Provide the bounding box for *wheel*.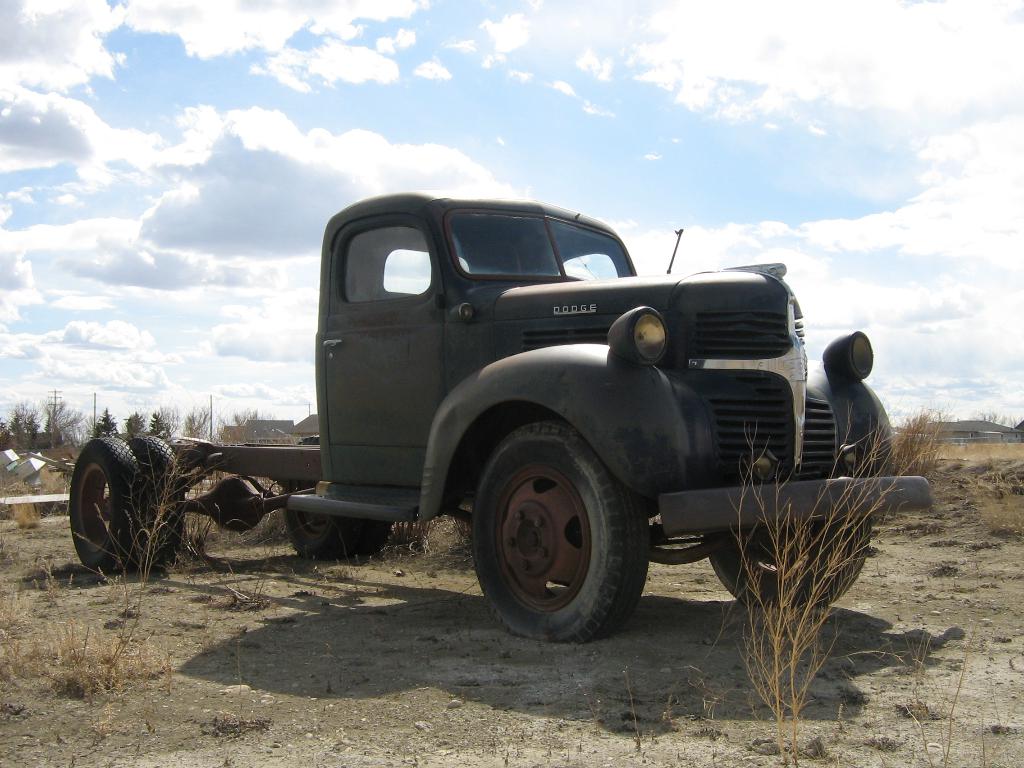
Rect(468, 433, 642, 637).
